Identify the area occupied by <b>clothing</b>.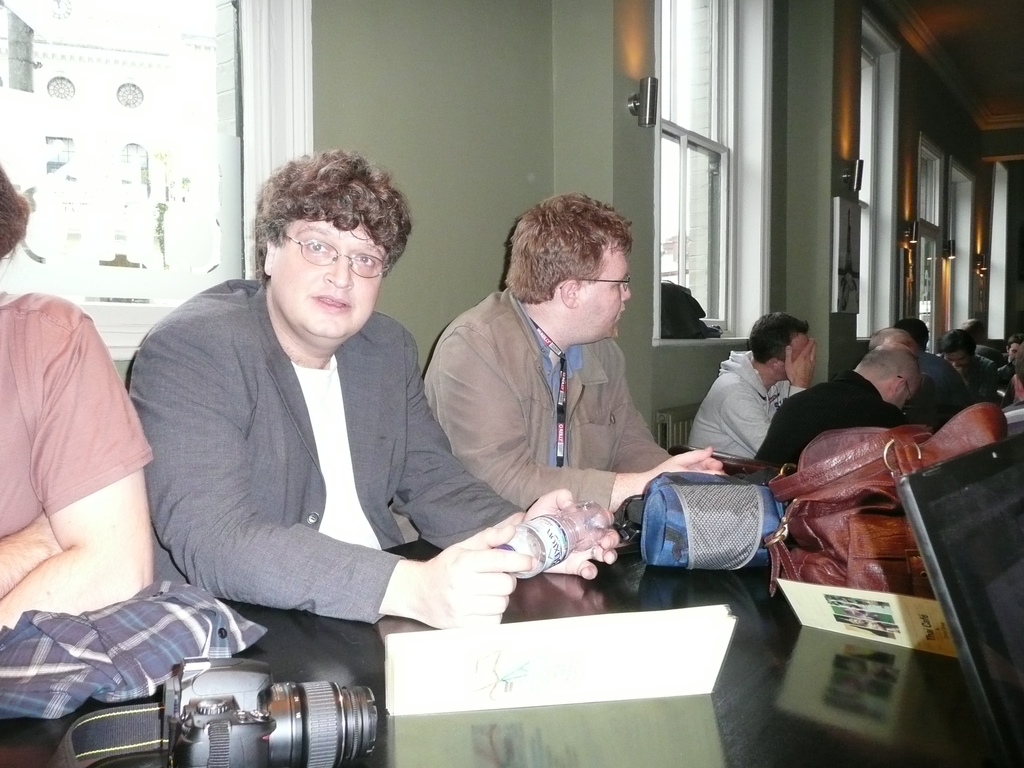
Area: box(127, 276, 532, 625).
